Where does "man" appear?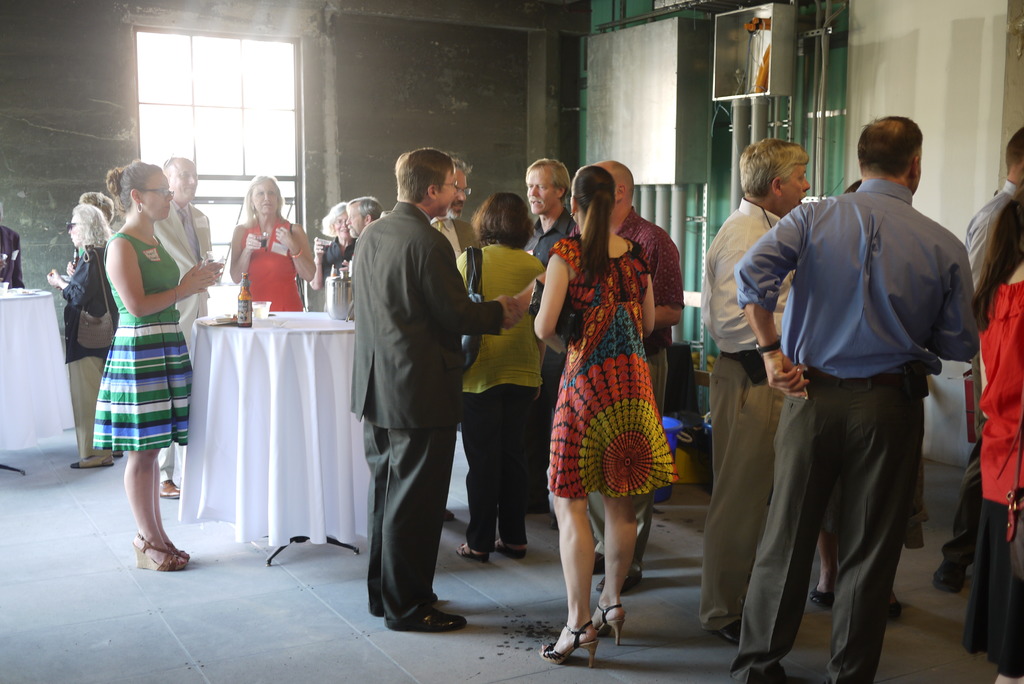
Appears at 509,156,686,596.
